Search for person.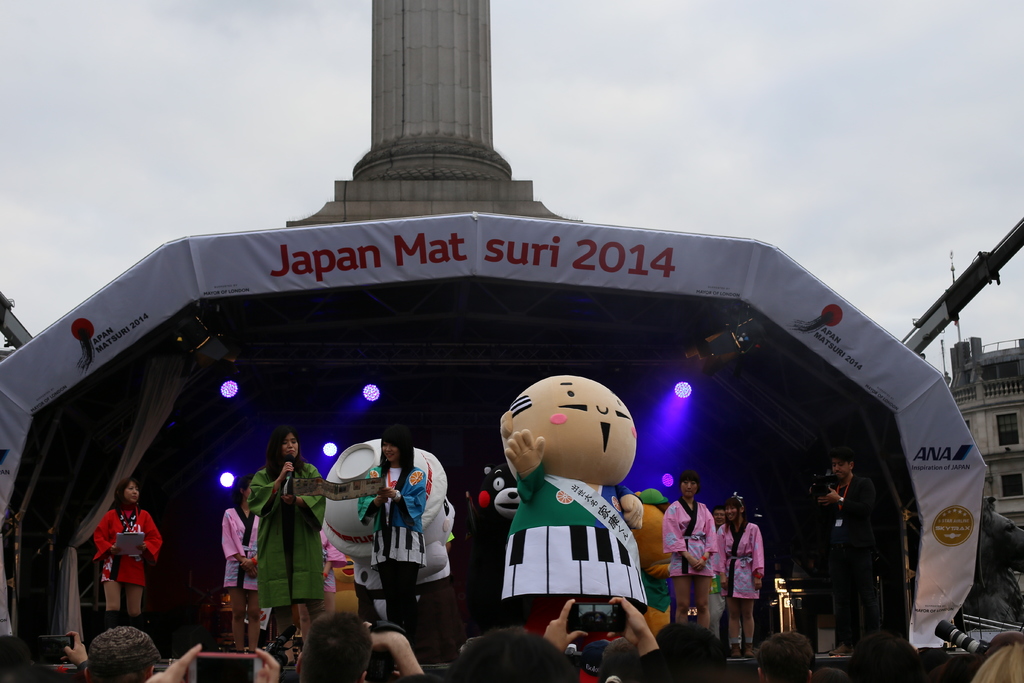
Found at x1=715, y1=493, x2=765, y2=657.
